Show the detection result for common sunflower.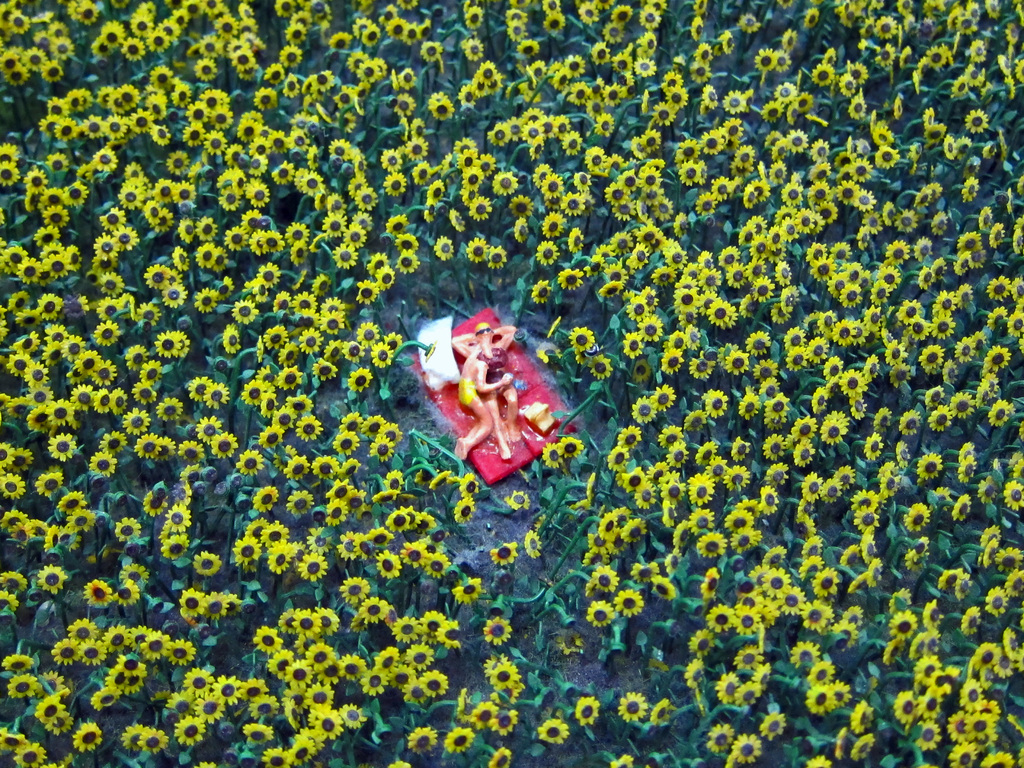
pyautogui.locateOnScreen(728, 726, 756, 764).
